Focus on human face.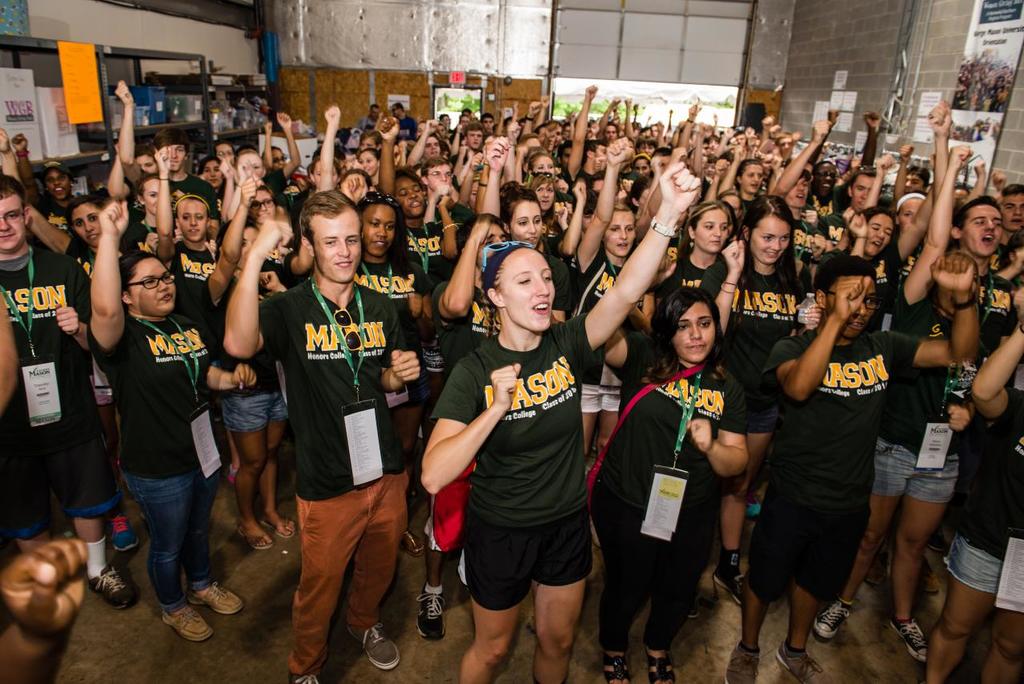
Focused at Rect(511, 202, 544, 246).
